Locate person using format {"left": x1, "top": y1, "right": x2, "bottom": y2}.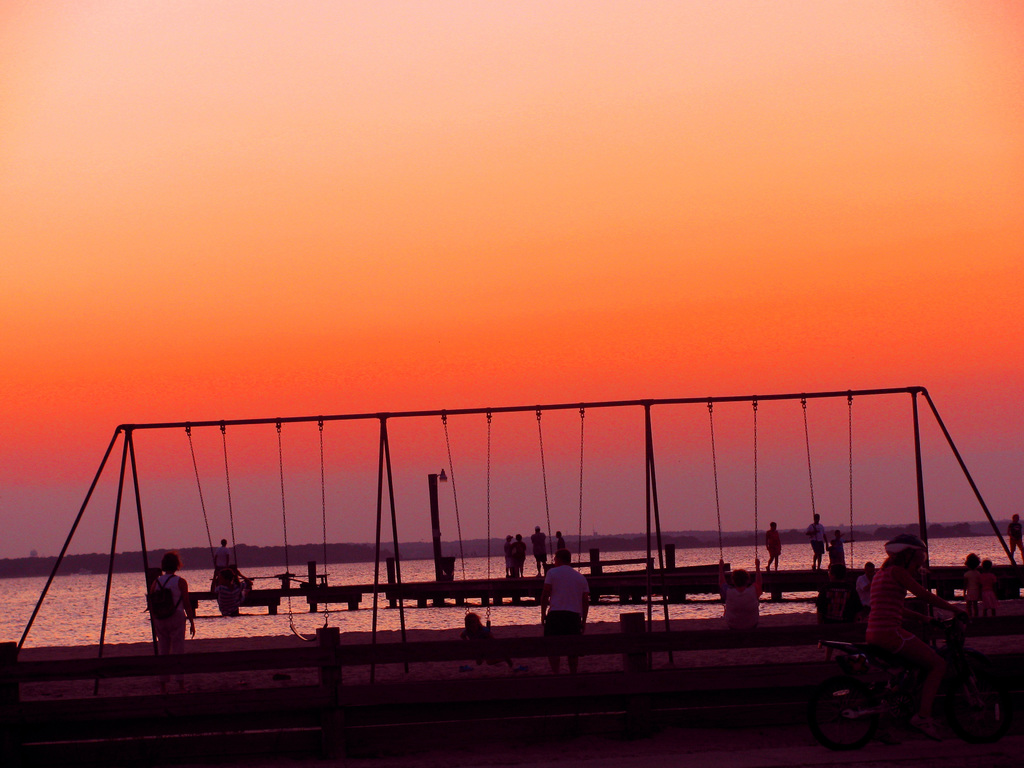
{"left": 825, "top": 527, "right": 850, "bottom": 572}.
